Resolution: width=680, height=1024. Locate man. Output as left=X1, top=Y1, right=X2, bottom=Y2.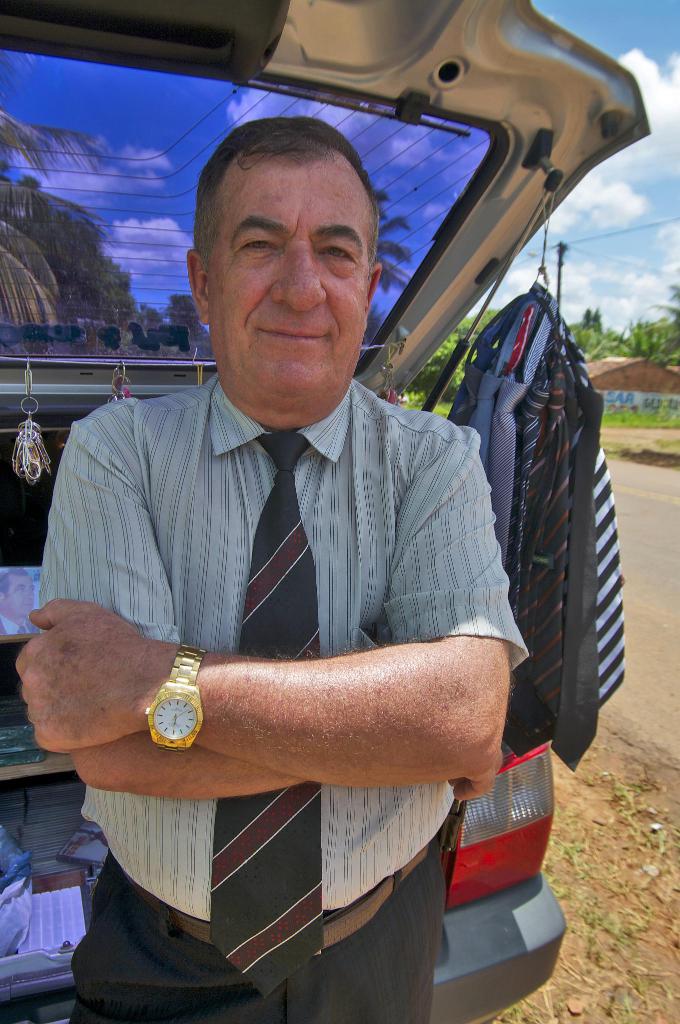
left=13, top=120, right=539, bottom=1023.
